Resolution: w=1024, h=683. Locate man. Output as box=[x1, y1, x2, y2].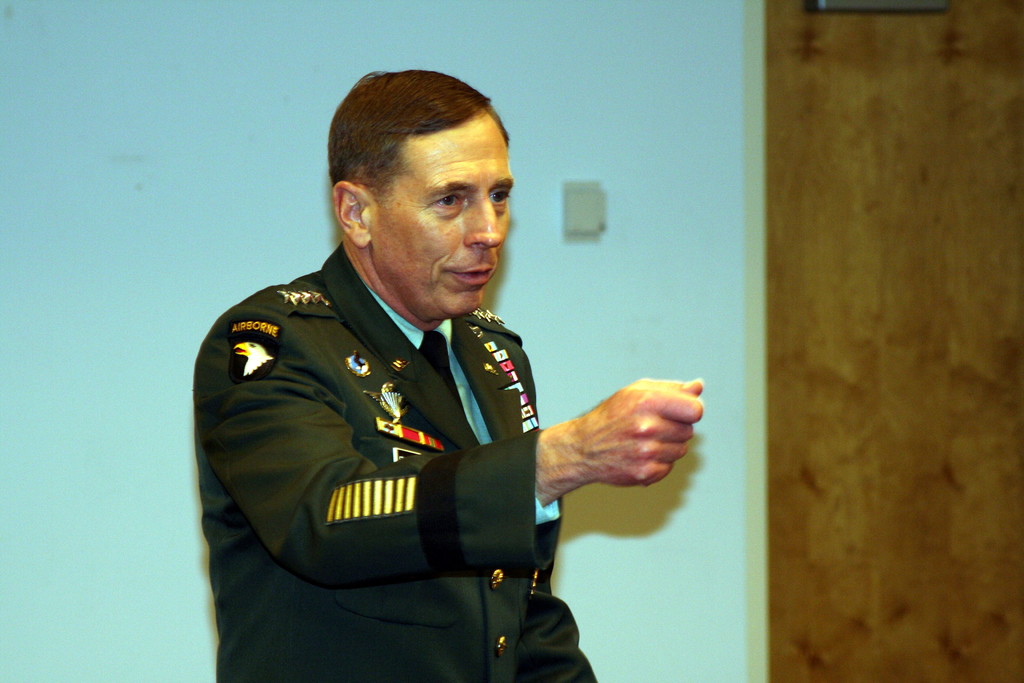
box=[189, 92, 694, 677].
